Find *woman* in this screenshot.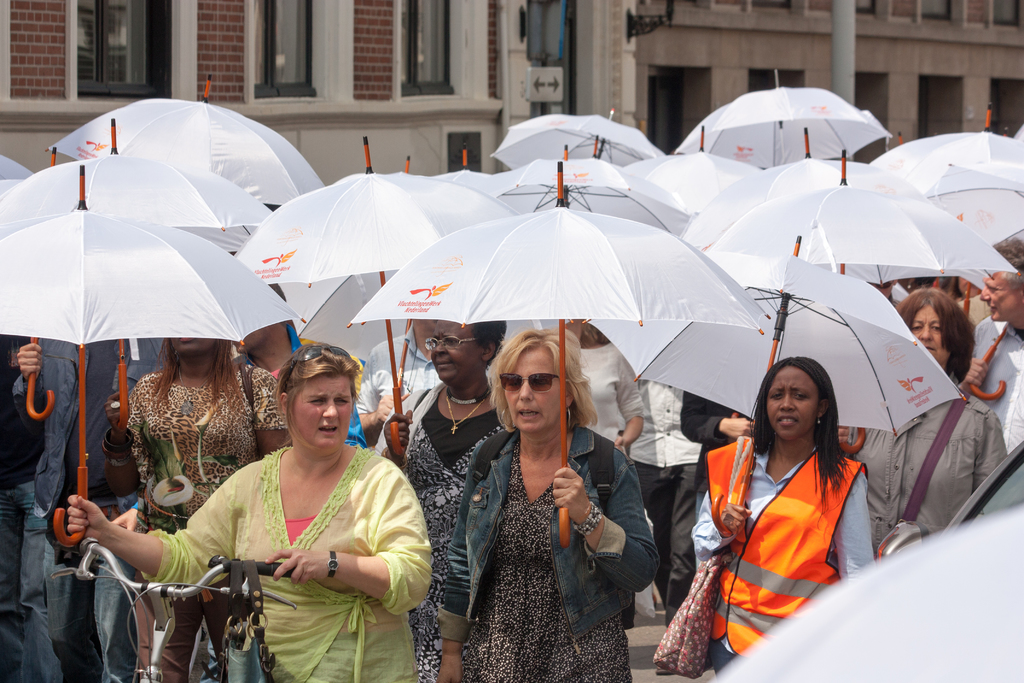
The bounding box for *woman* is 67 350 440 682.
